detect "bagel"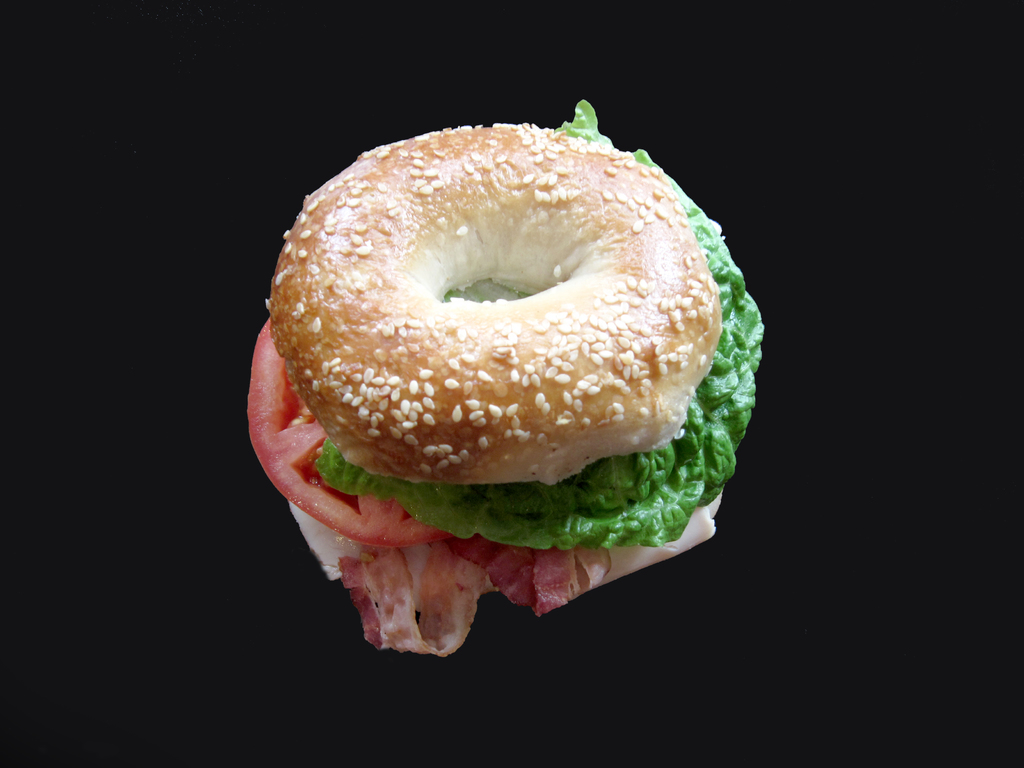
260 124 729 491
